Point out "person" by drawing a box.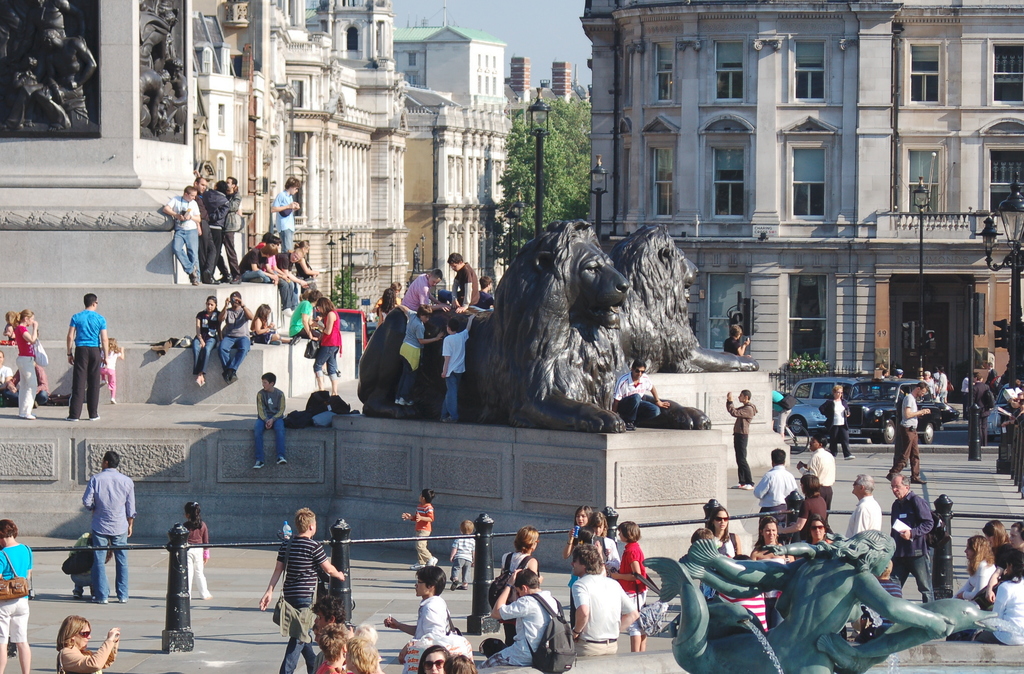
[x1=989, y1=511, x2=1012, y2=569].
